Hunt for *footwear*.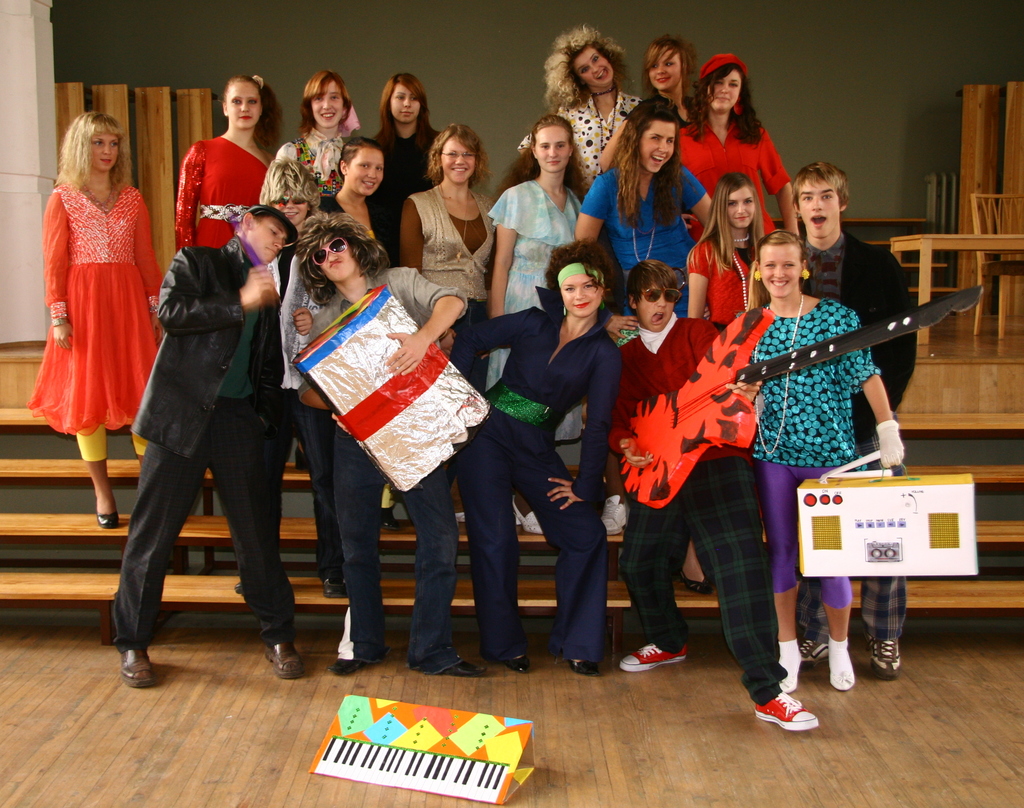
Hunted down at (x1=445, y1=659, x2=485, y2=679).
